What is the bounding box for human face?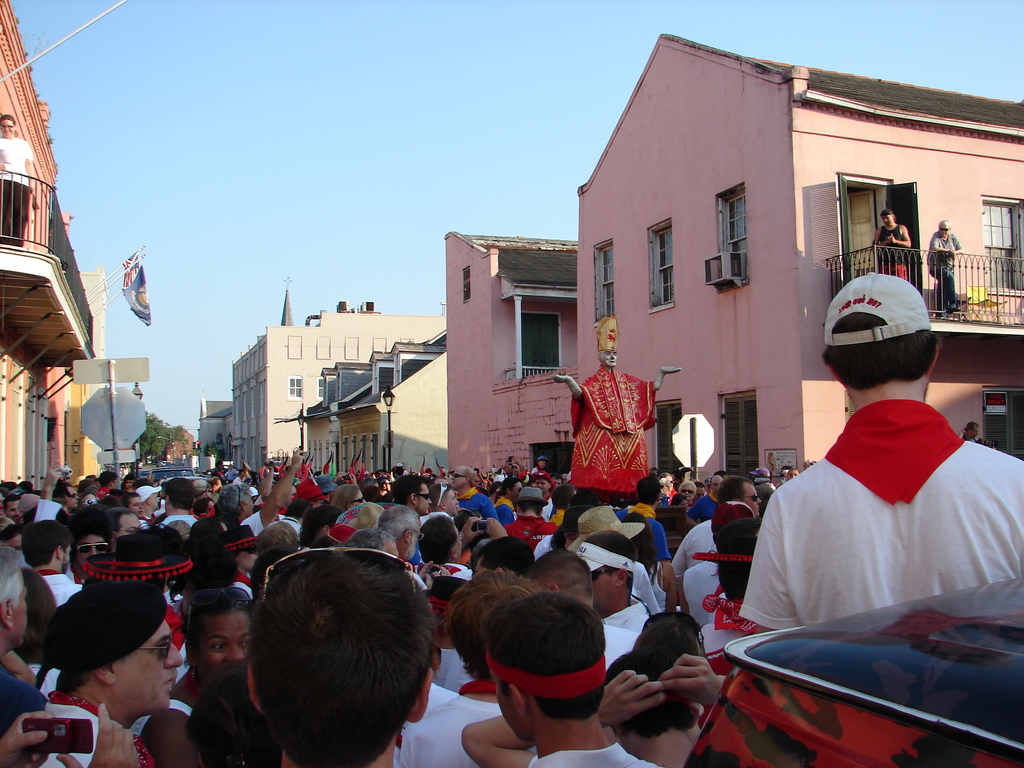
region(117, 618, 185, 712).
